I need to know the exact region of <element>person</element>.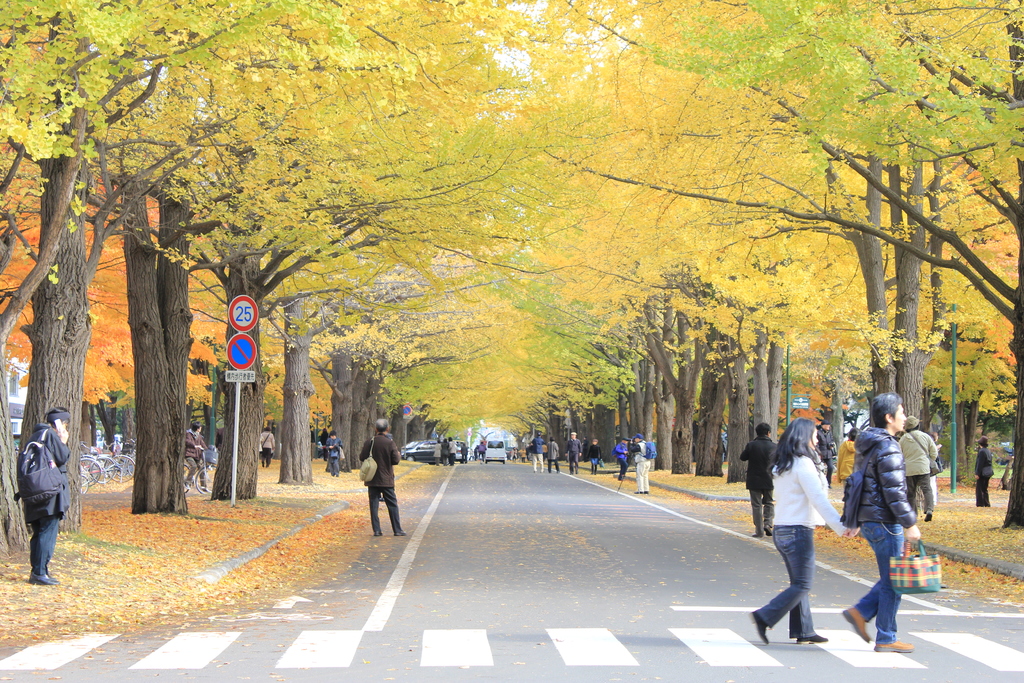
Region: pyautogui.locateOnScreen(311, 422, 326, 451).
